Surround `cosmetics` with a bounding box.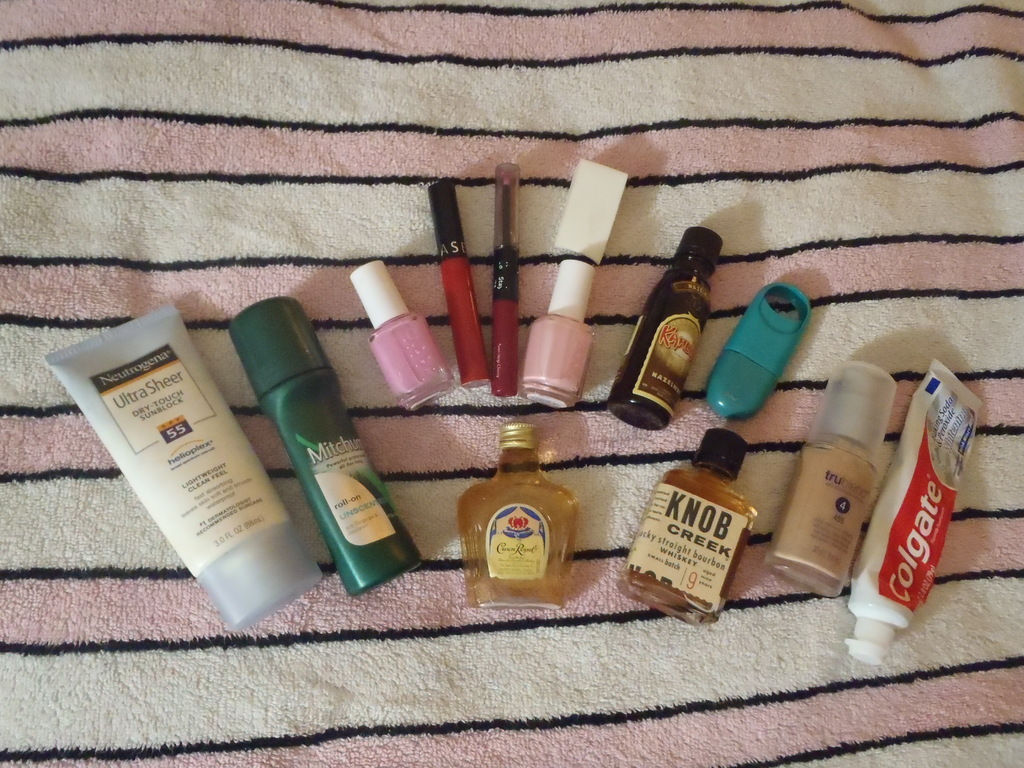
[487, 160, 522, 399].
